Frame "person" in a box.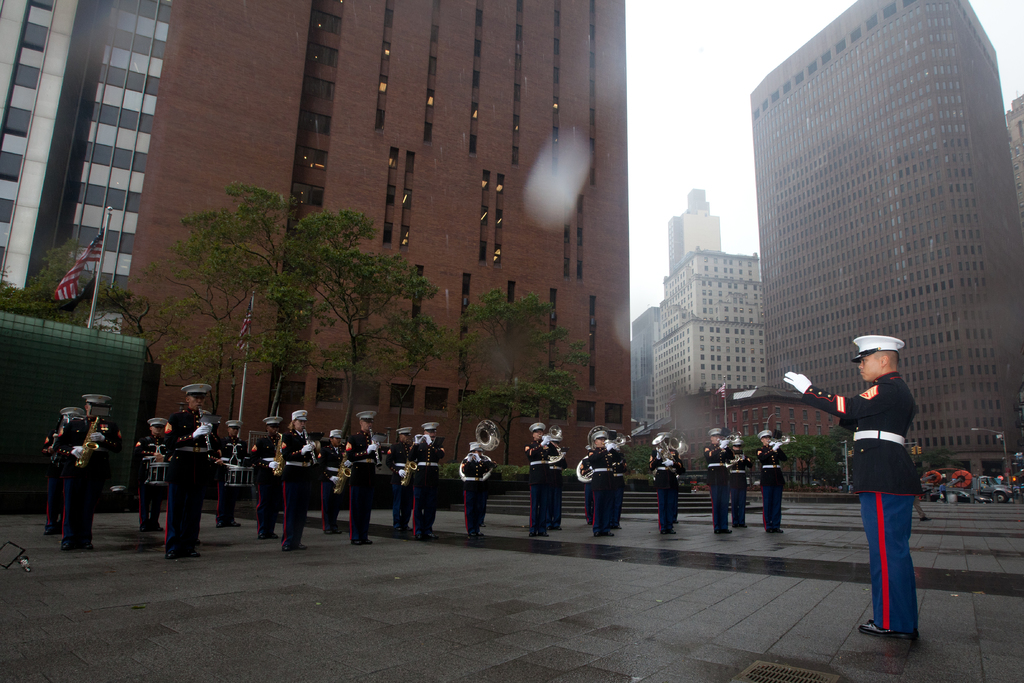
<bbox>529, 424, 552, 540</bbox>.
